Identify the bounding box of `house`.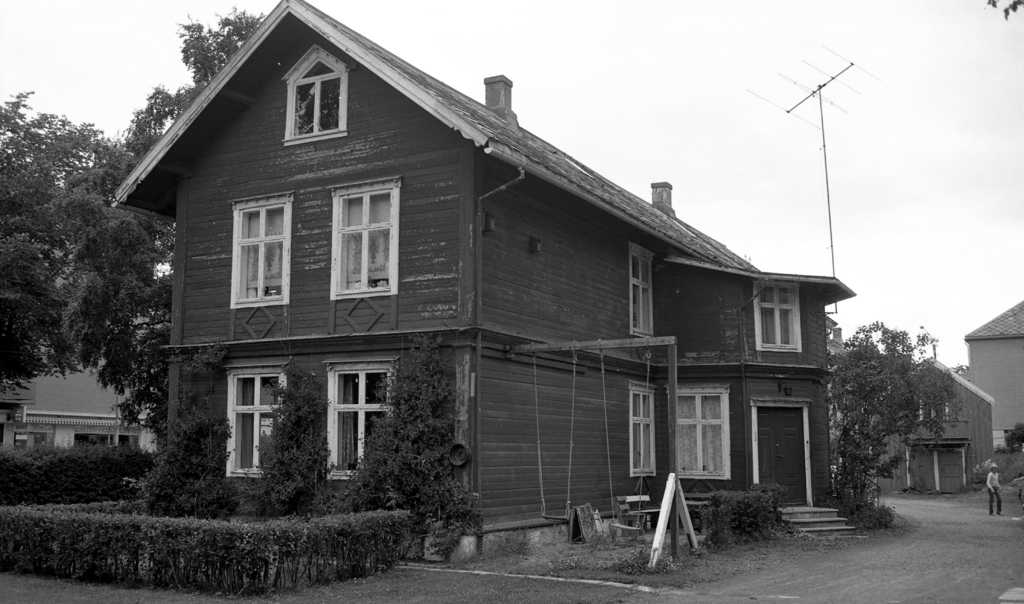
Rect(115, 19, 847, 556).
